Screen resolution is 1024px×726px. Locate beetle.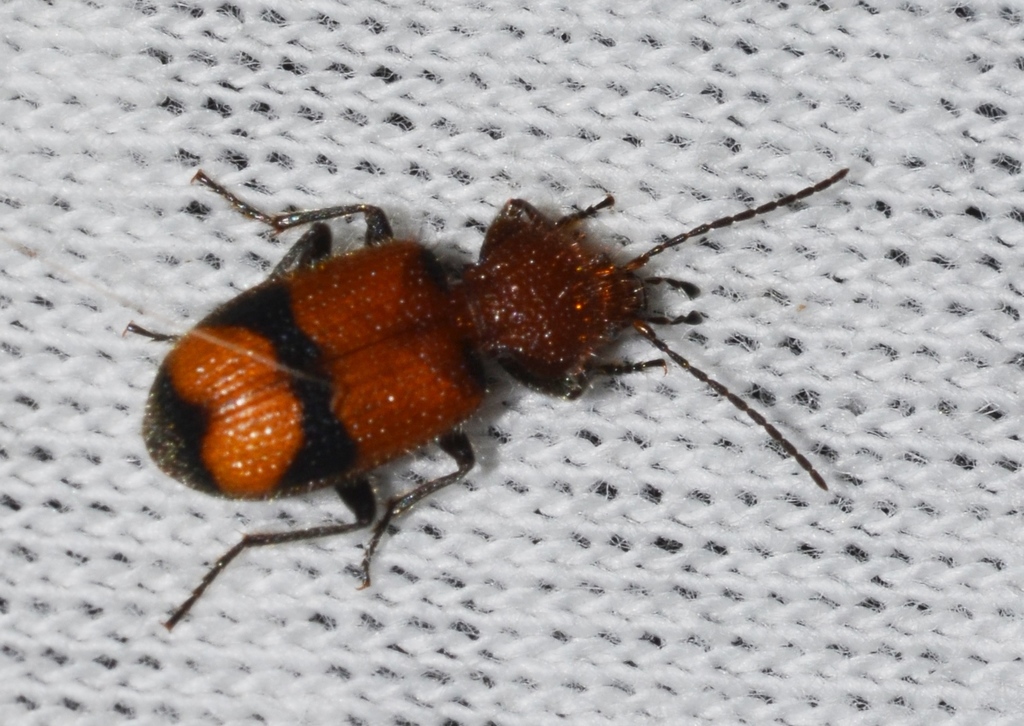
<box>171,162,723,676</box>.
